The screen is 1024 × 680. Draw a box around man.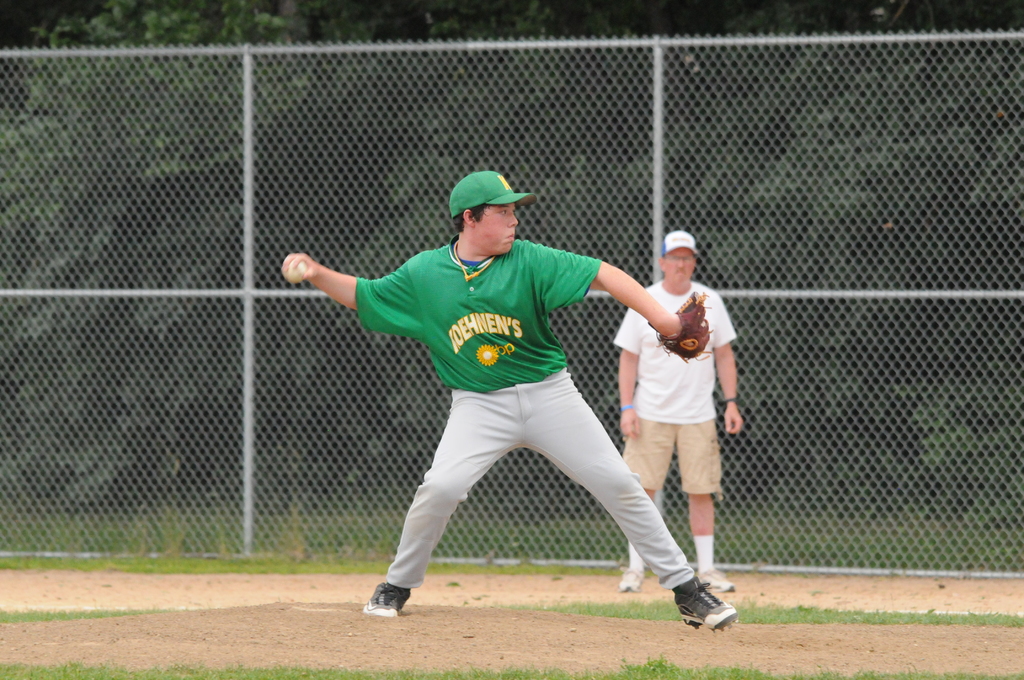
[left=607, top=218, right=751, bottom=601].
